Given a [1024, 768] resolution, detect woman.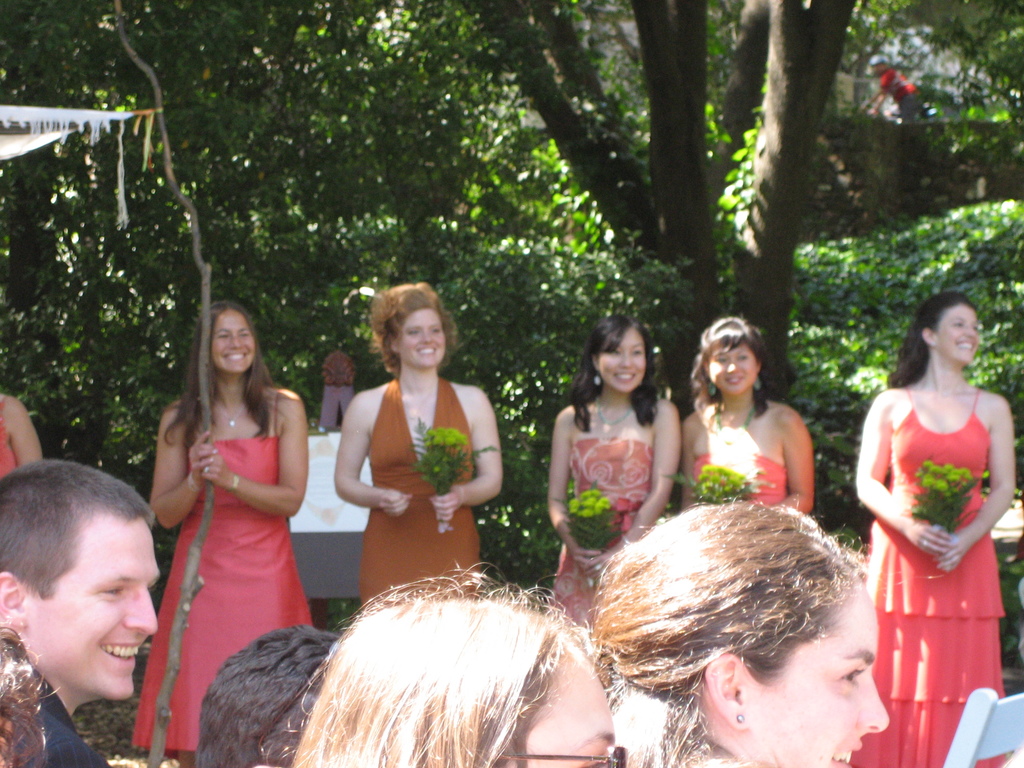
l=547, t=315, r=678, b=635.
